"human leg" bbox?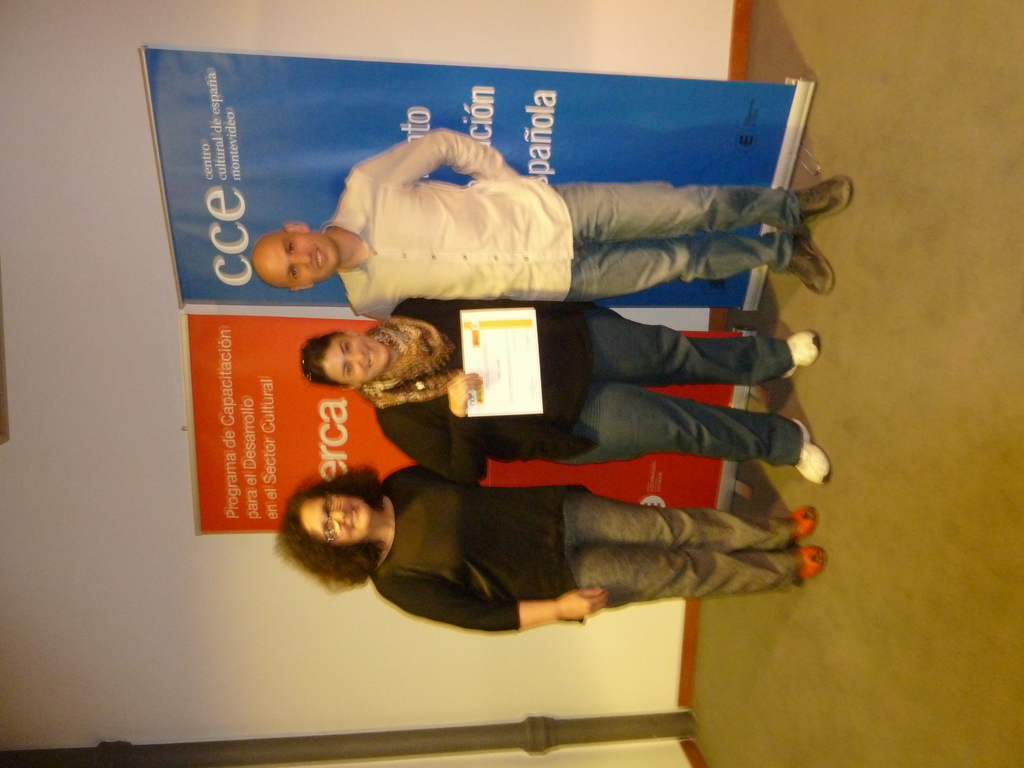
detection(586, 311, 818, 392)
